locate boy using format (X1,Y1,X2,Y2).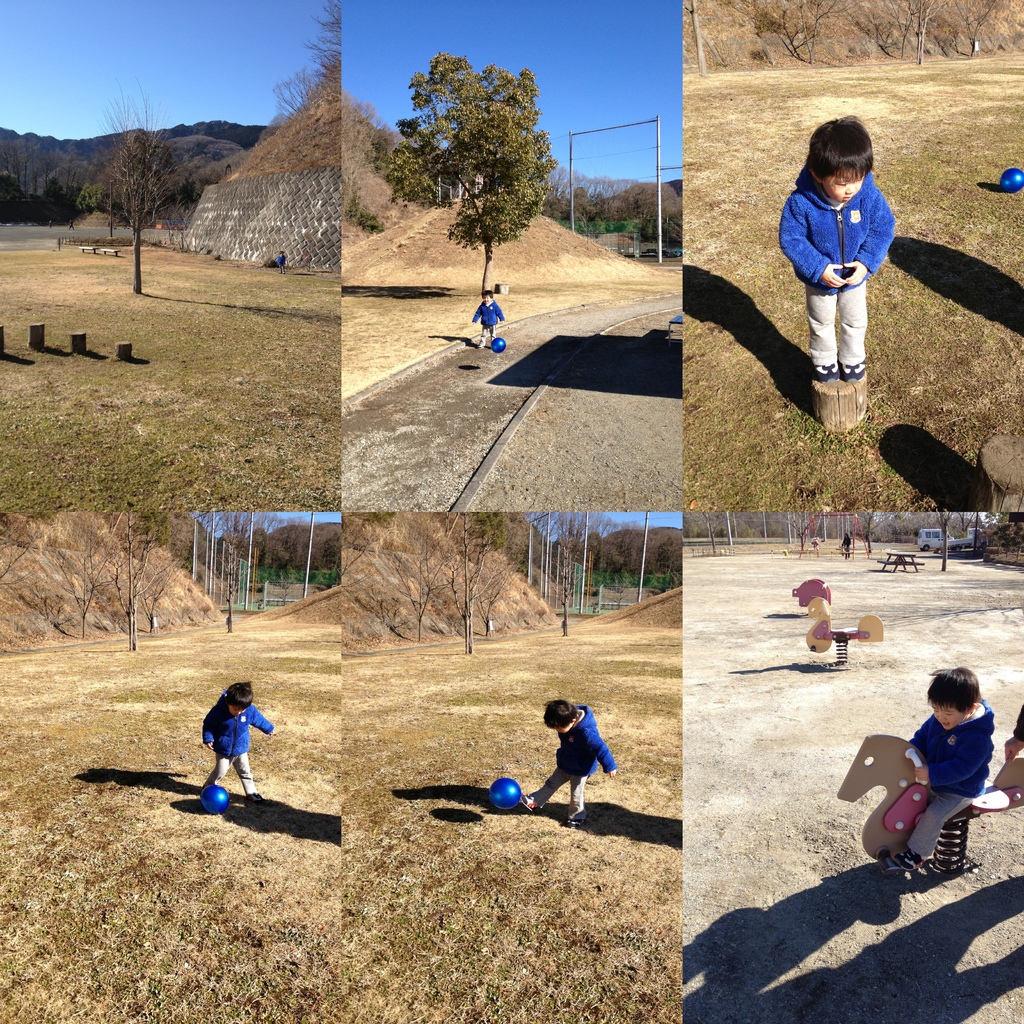
(886,662,996,881).
